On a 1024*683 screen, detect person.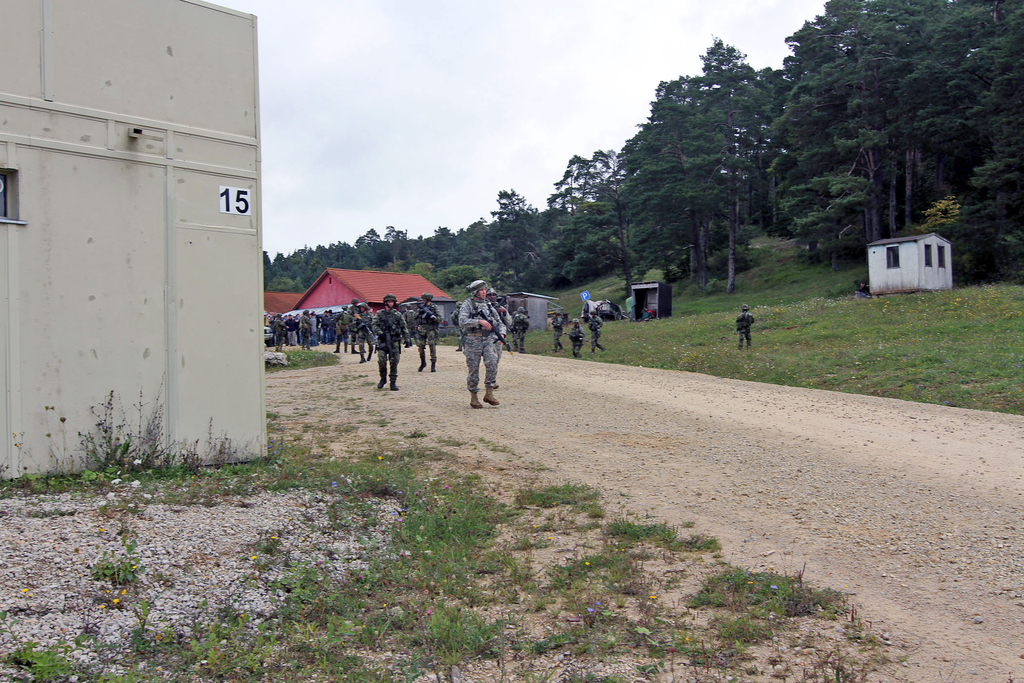
[459, 279, 502, 411].
